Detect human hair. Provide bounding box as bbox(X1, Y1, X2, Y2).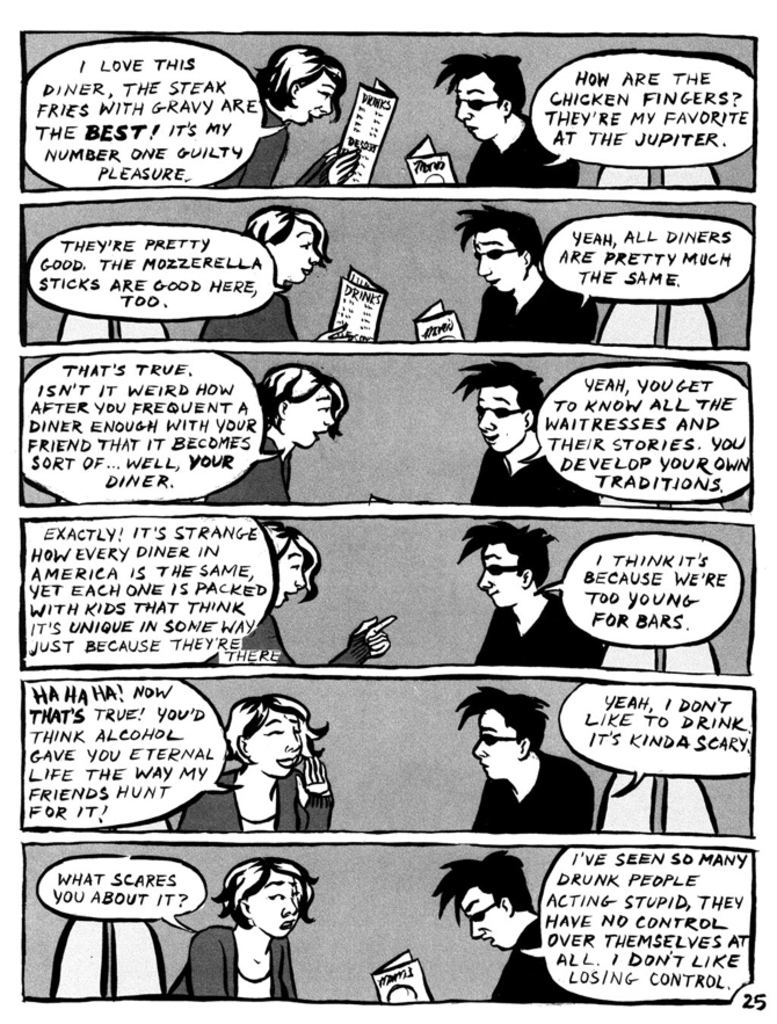
bbox(248, 208, 333, 262).
